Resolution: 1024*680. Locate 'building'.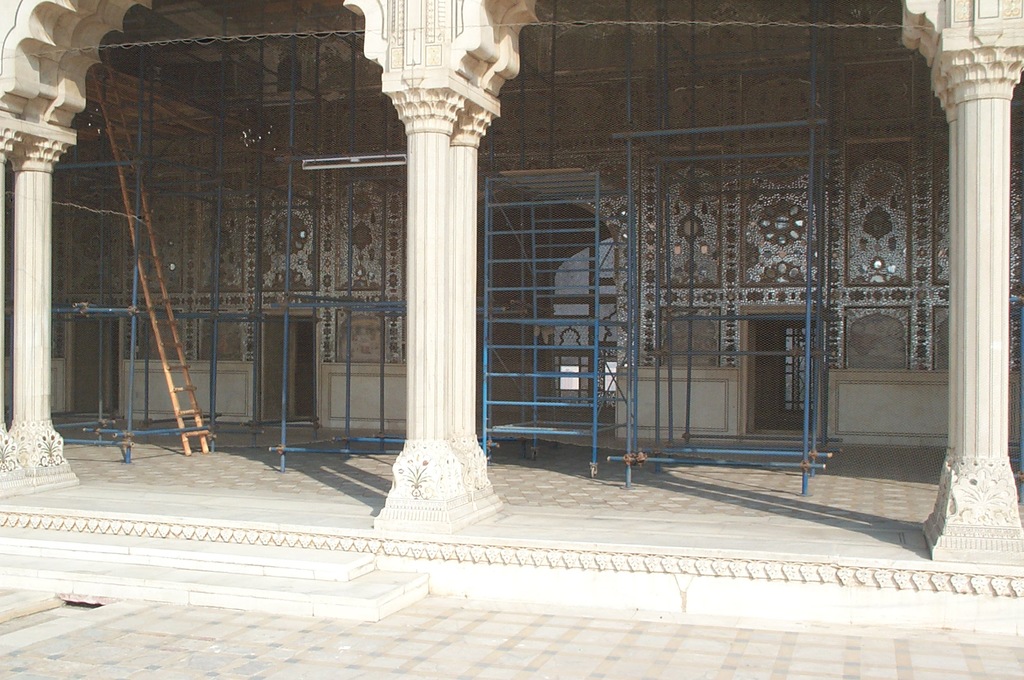
(0,0,1023,638).
